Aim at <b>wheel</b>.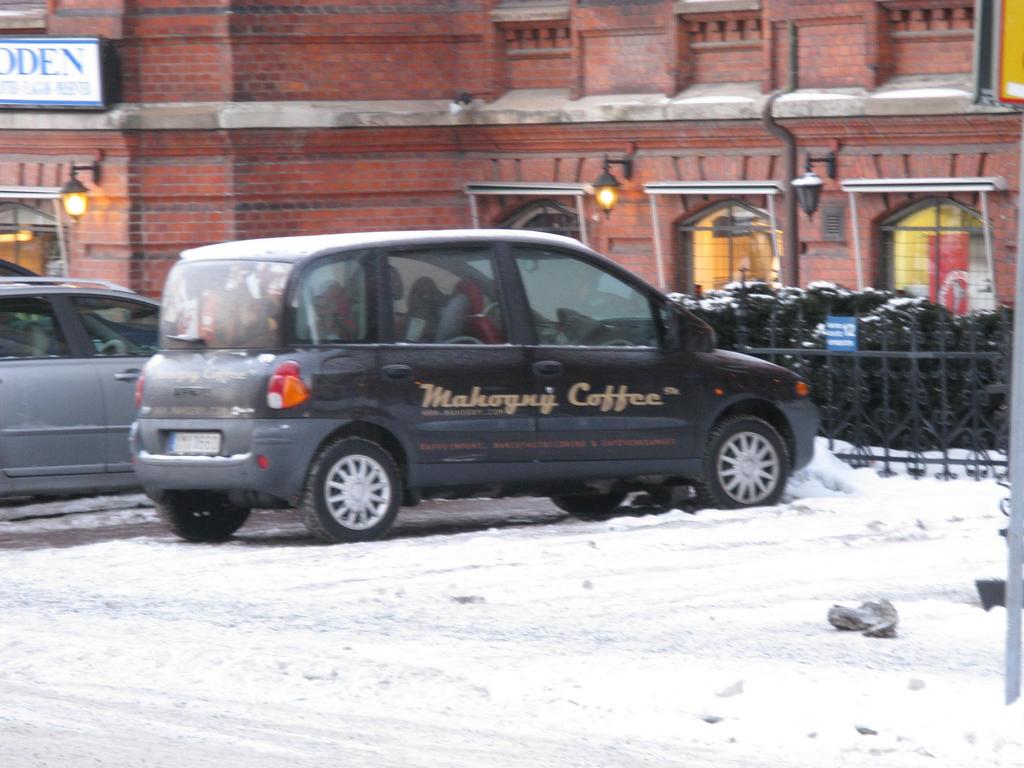
Aimed at BBox(297, 433, 401, 528).
